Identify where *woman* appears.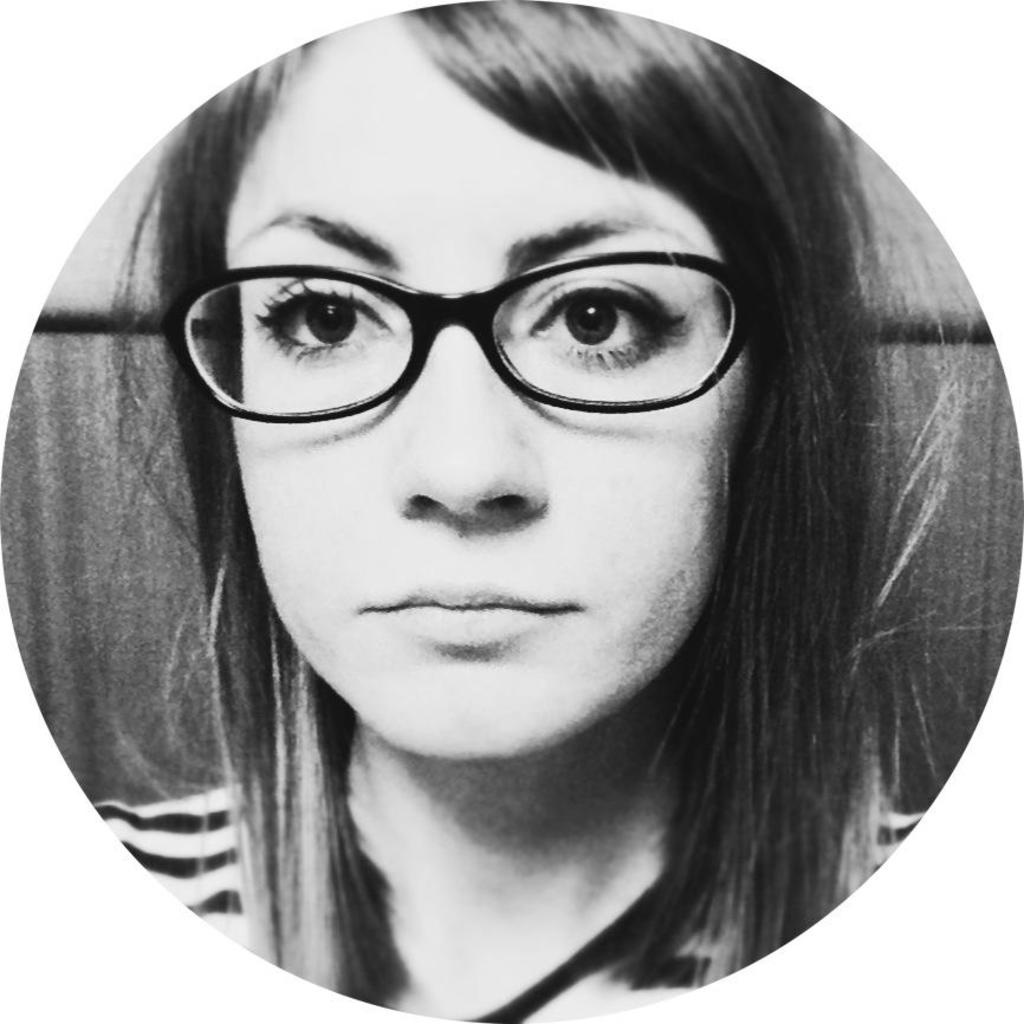
Appears at {"x1": 88, "y1": 0, "x2": 938, "y2": 1023}.
